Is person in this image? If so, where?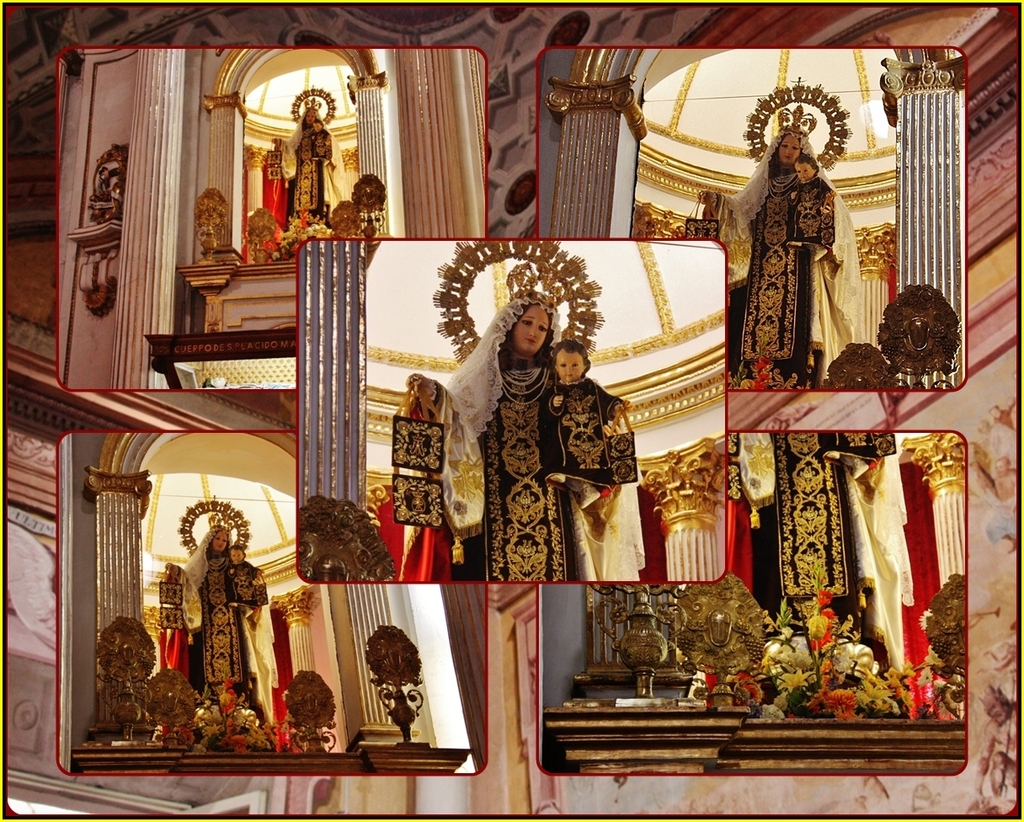
Yes, at 788,150,829,242.
